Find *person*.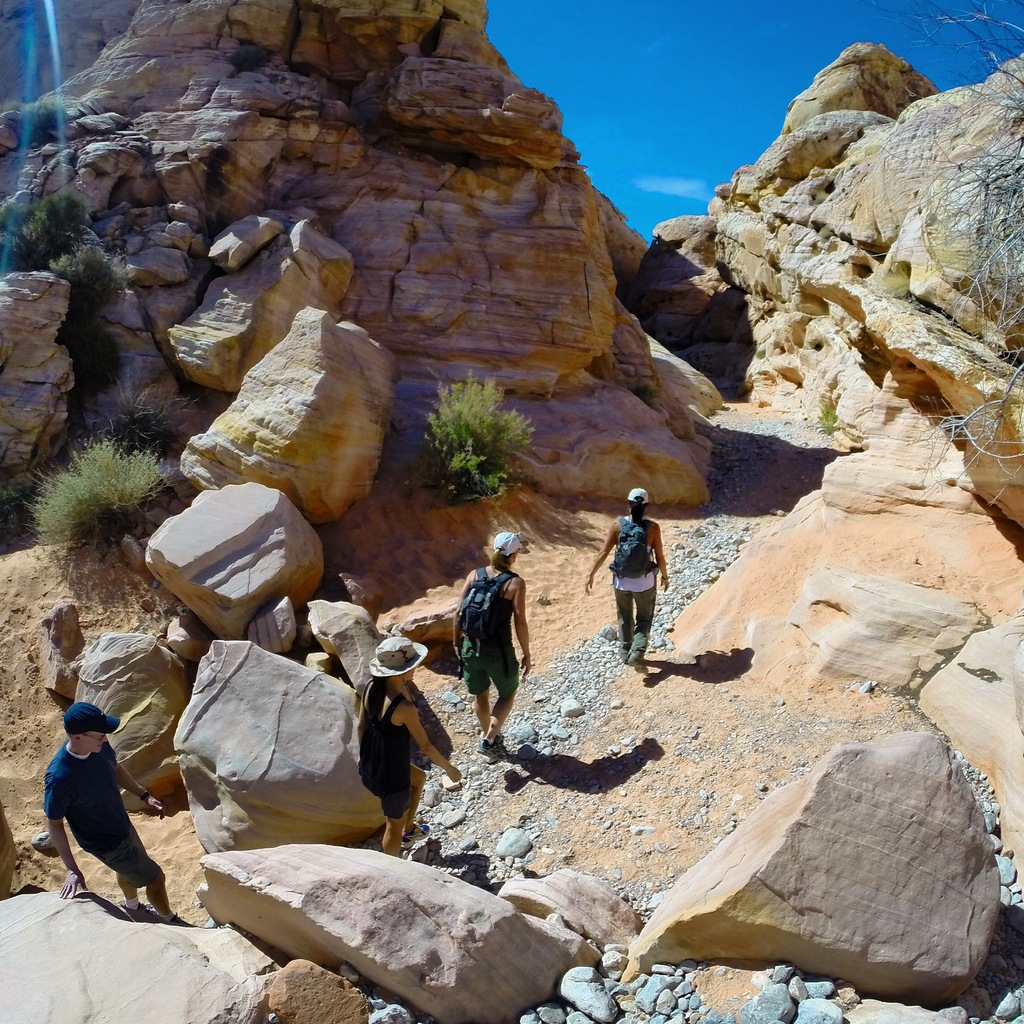
locate(44, 699, 193, 925).
